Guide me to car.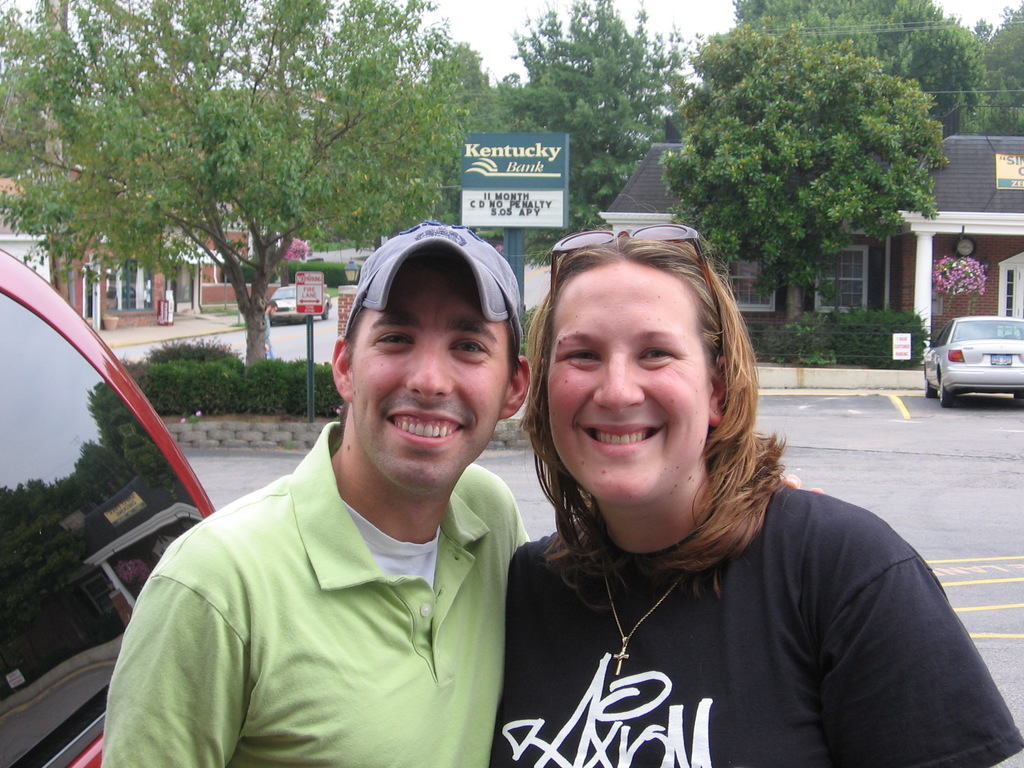
Guidance: x1=922 y1=314 x2=1023 y2=404.
